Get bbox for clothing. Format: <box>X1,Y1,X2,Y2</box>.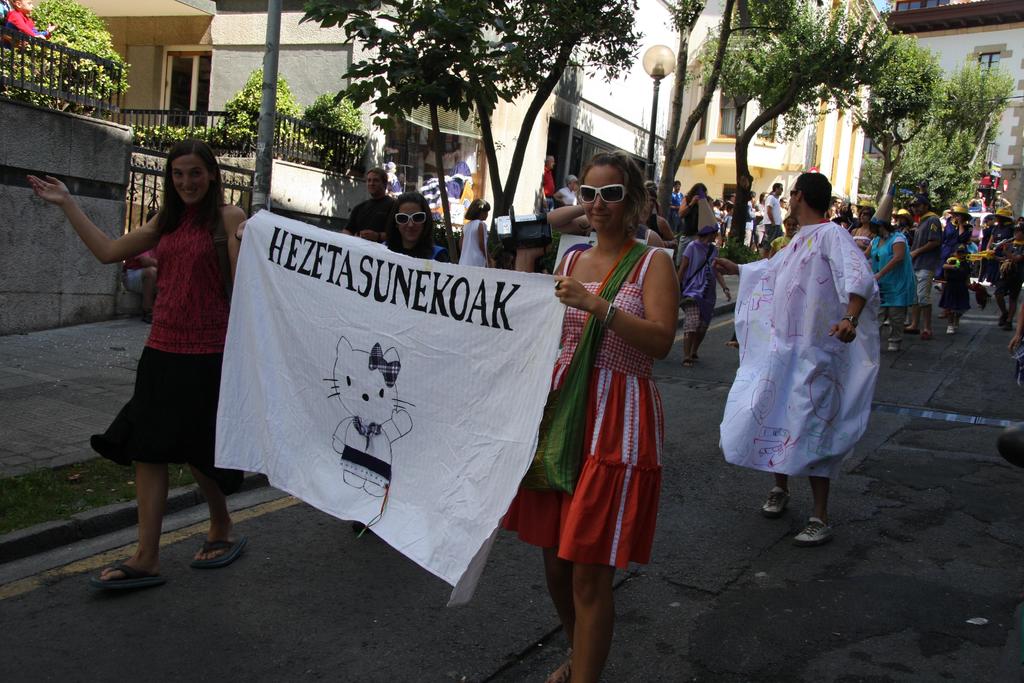
<box>764,193,781,247</box>.
